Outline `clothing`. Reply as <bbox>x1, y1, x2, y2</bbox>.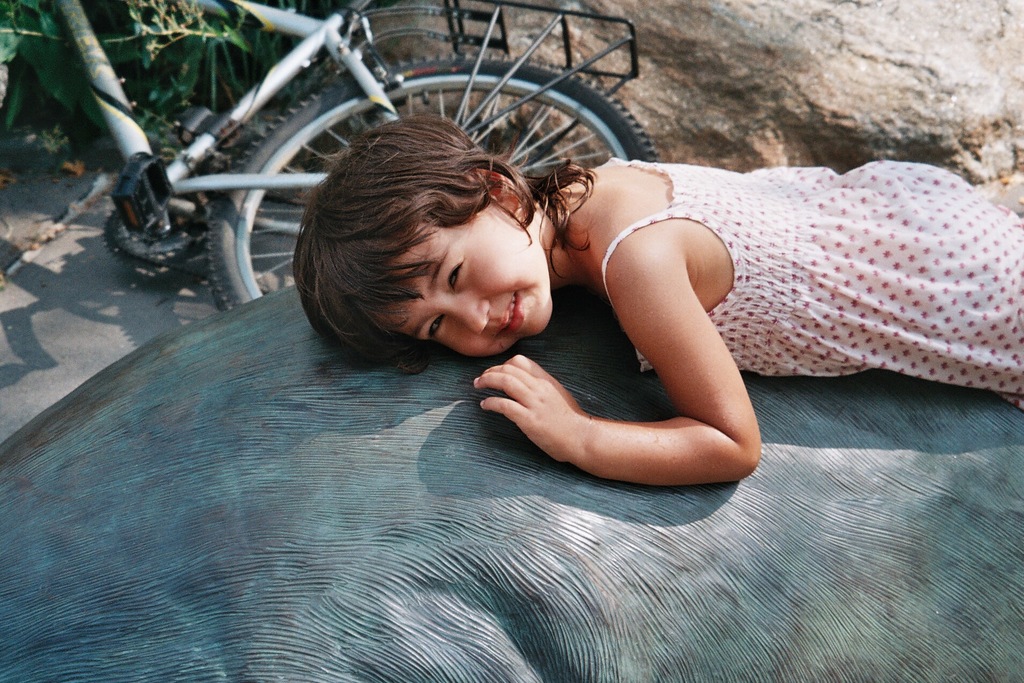
<bbox>604, 161, 1023, 410</bbox>.
